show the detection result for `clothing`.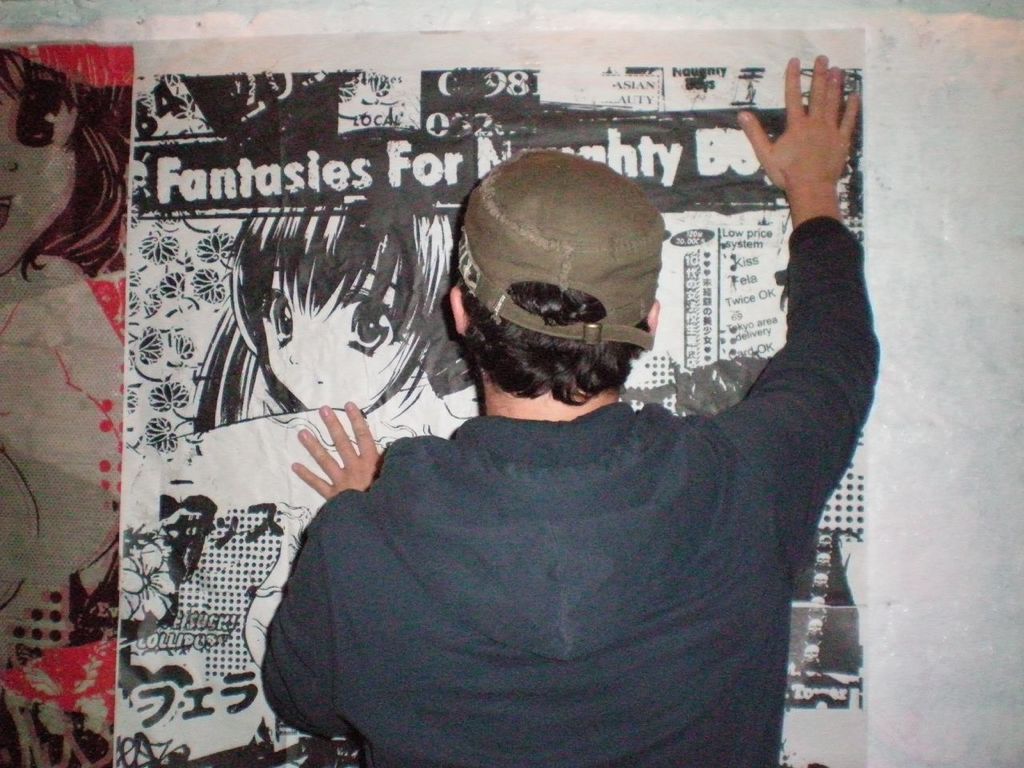
<region>254, 218, 882, 767</region>.
